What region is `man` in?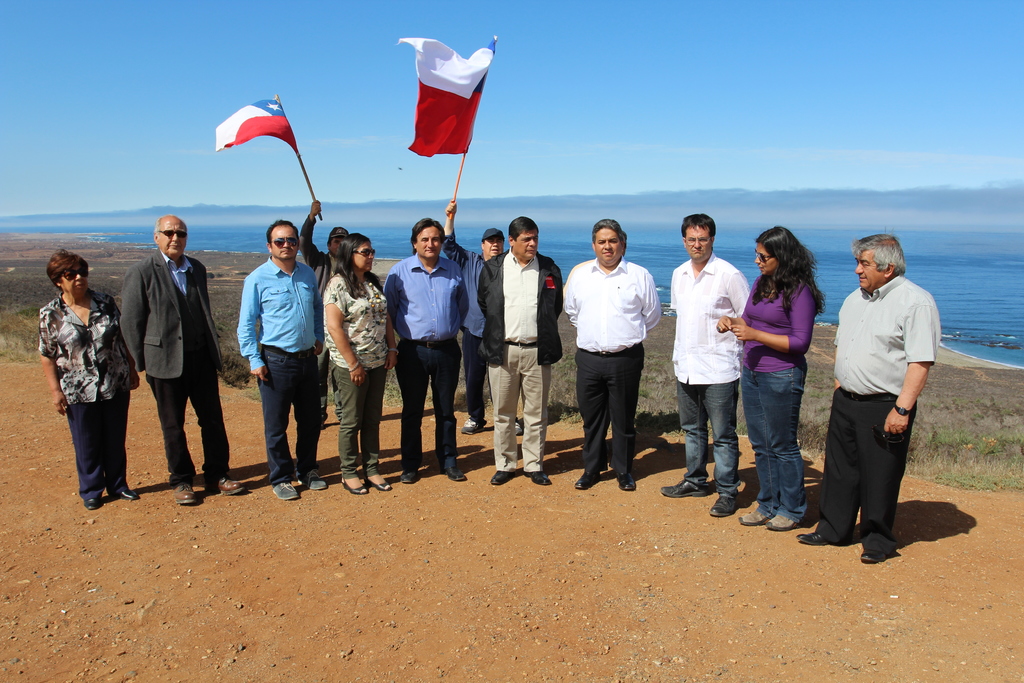
299 194 350 425.
